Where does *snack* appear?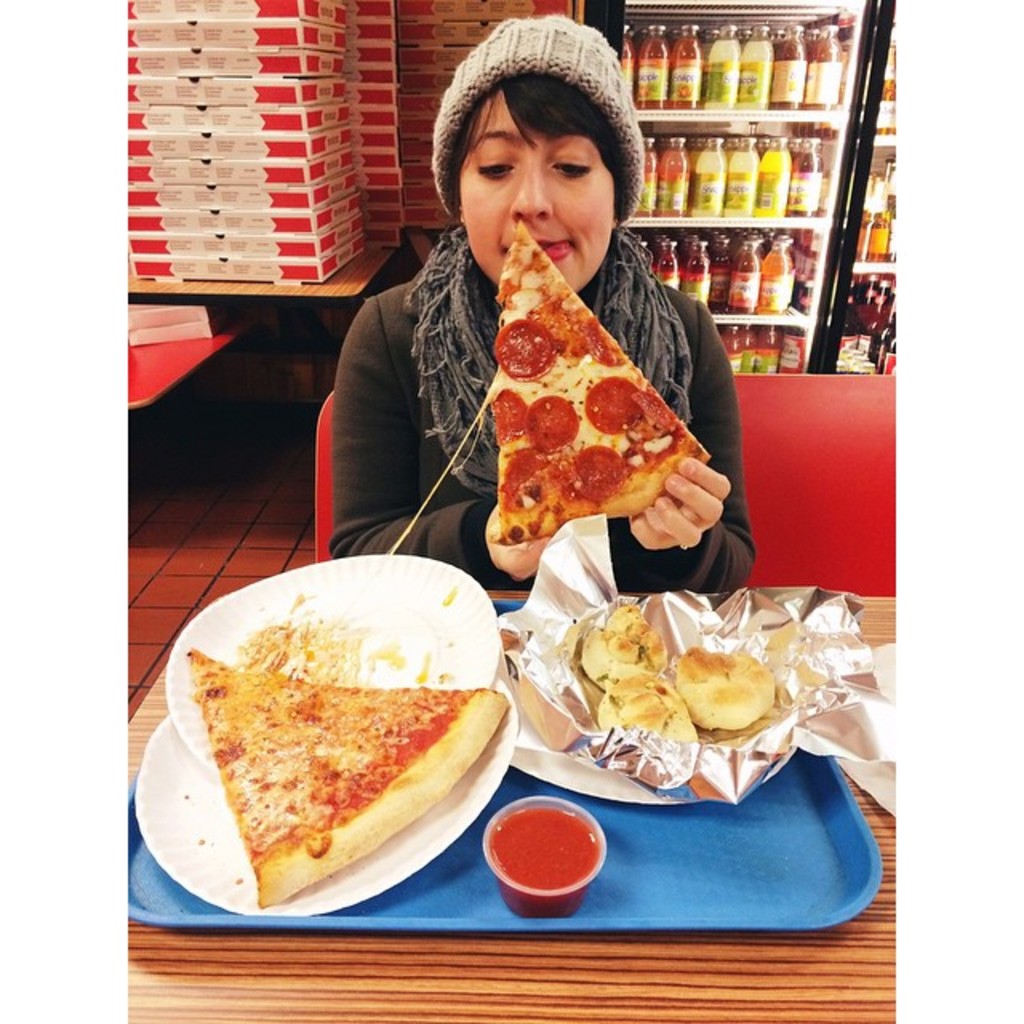
Appears at <region>600, 675, 694, 741</region>.
